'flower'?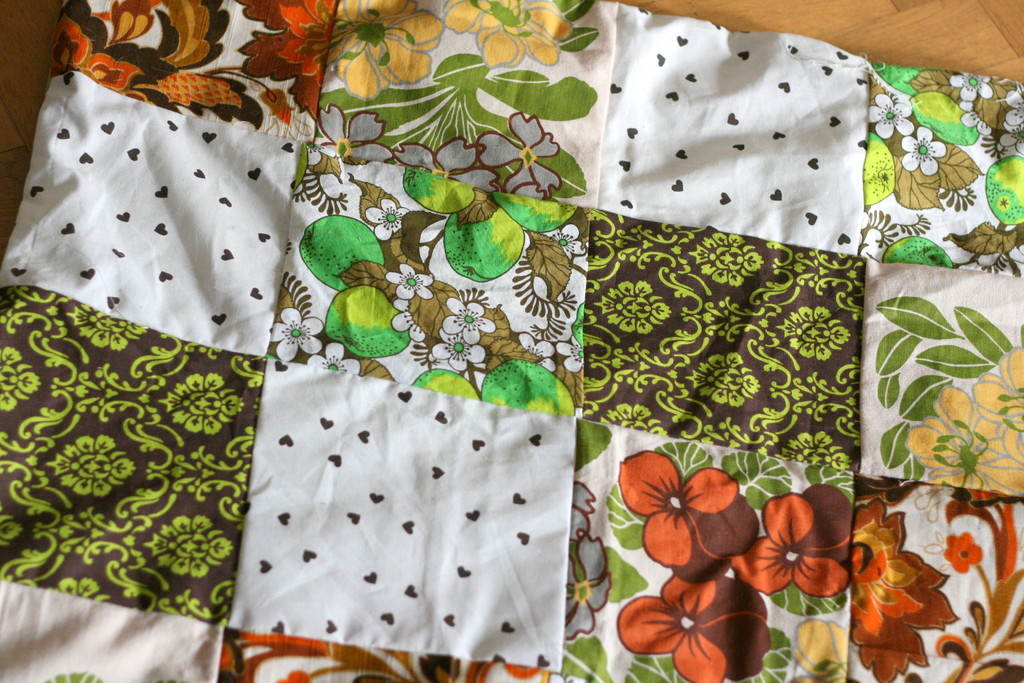
[left=308, top=342, right=362, bottom=370]
